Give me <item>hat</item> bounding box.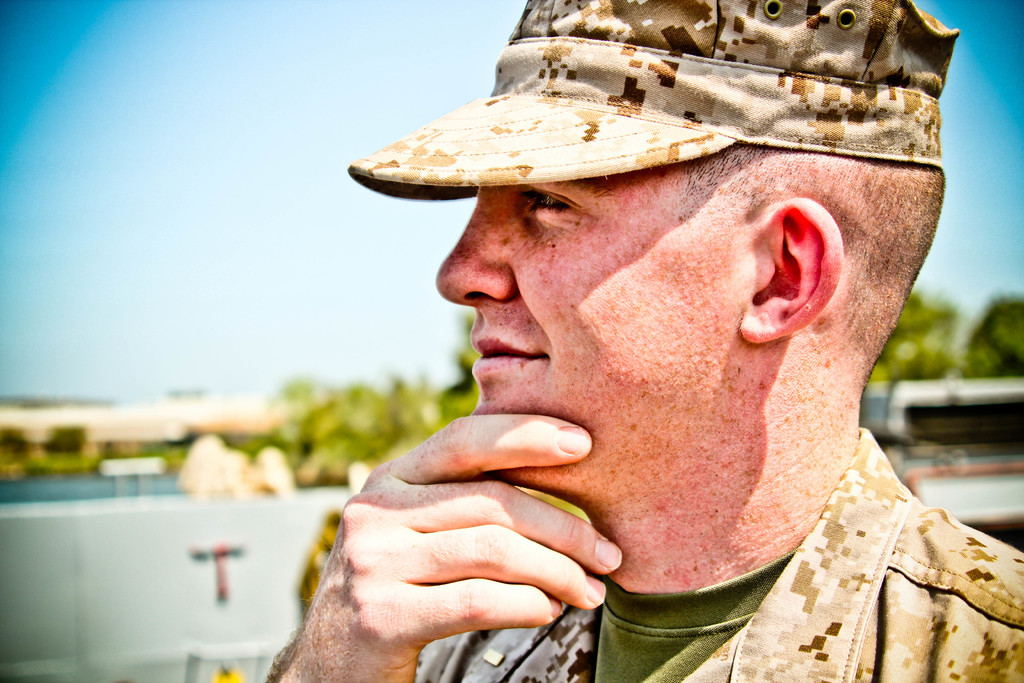
Rect(348, 0, 957, 200).
